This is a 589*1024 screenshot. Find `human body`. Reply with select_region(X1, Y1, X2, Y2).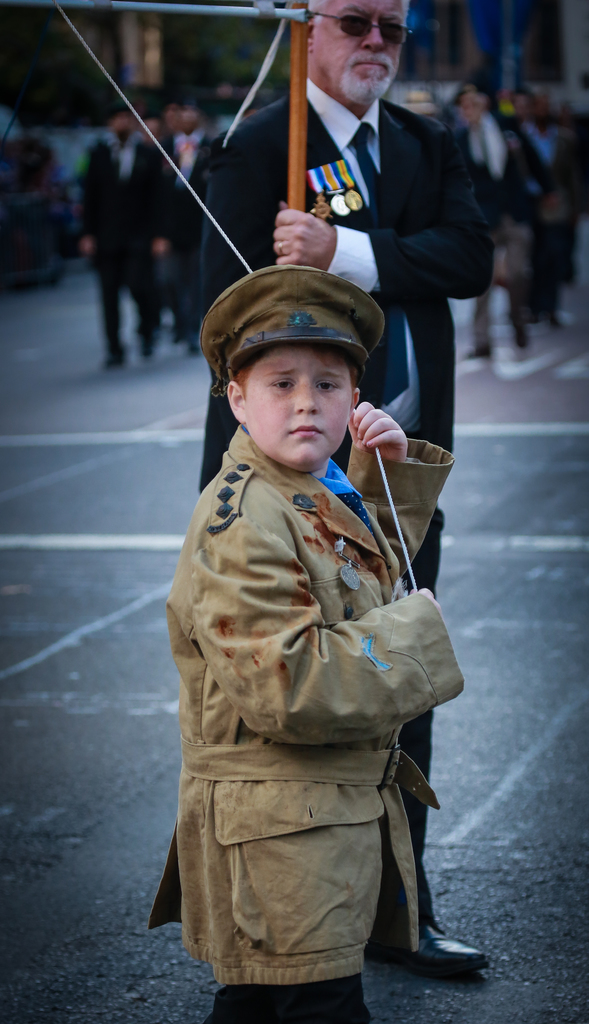
select_region(133, 99, 196, 344).
